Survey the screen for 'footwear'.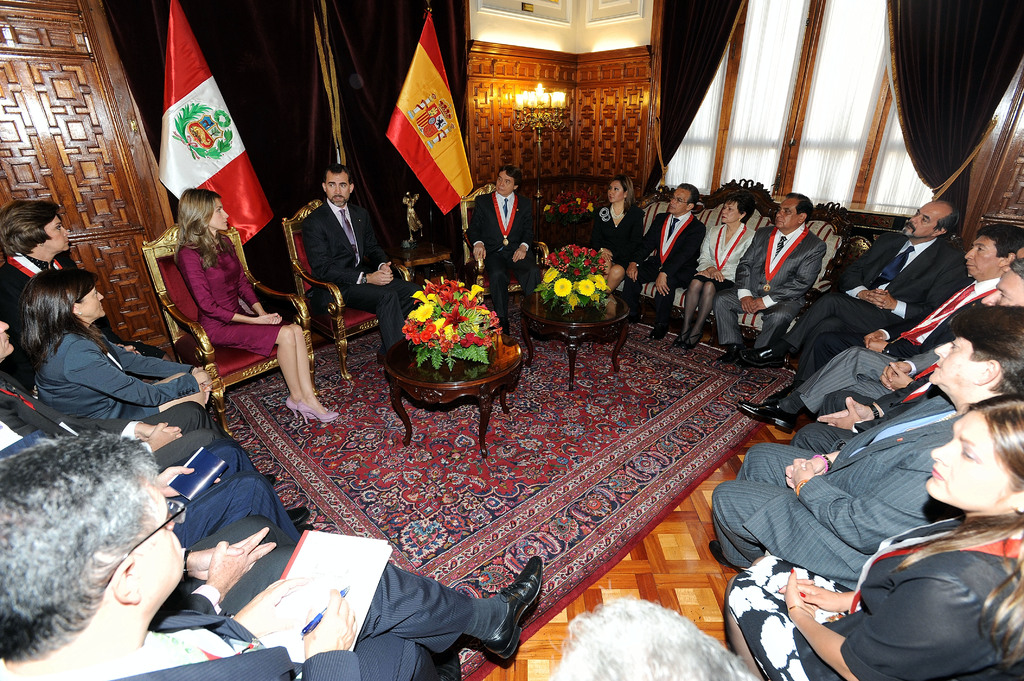
Survey found: box(736, 342, 790, 369).
